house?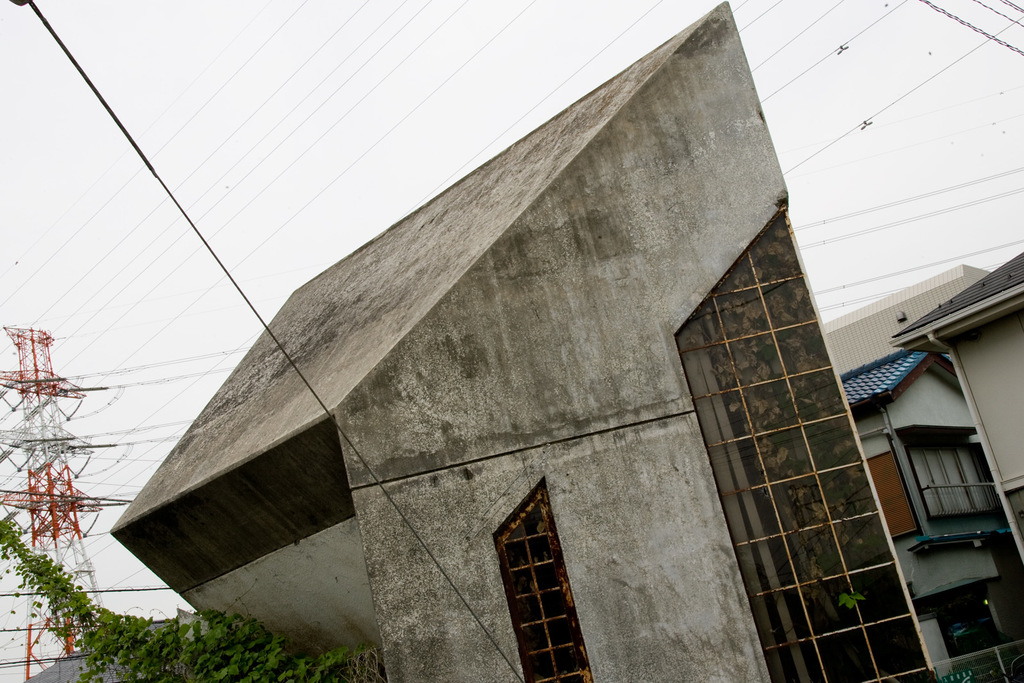
x1=840 y1=350 x2=1013 y2=682
